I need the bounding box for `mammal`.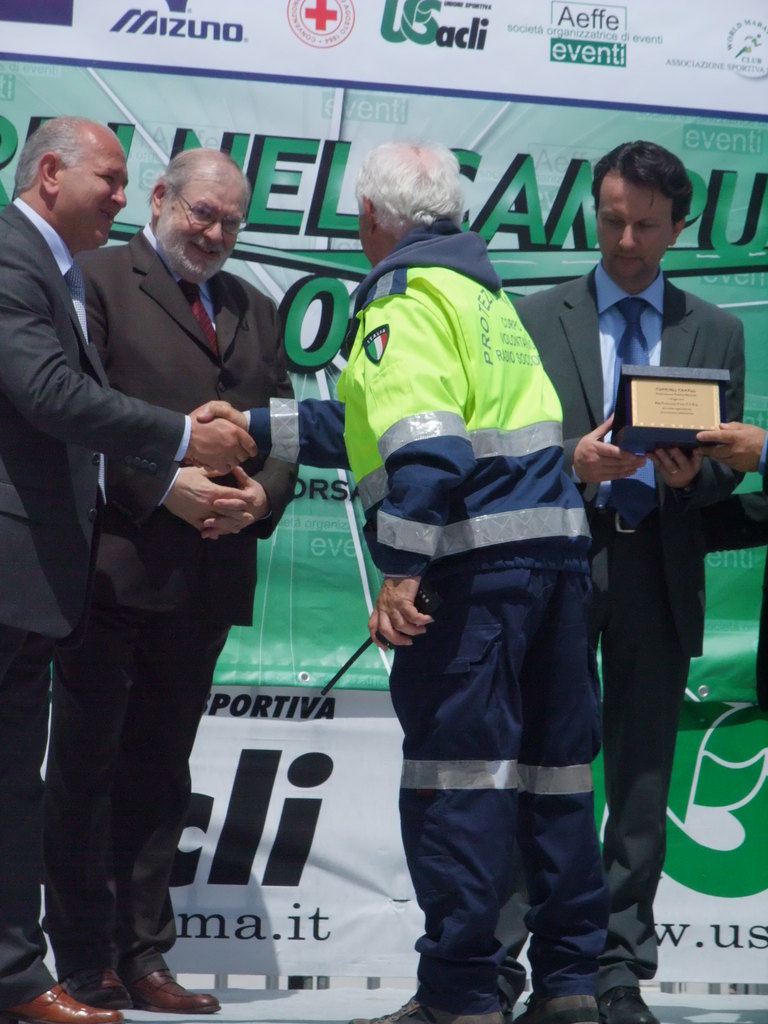
Here it is: [513, 142, 742, 1023].
